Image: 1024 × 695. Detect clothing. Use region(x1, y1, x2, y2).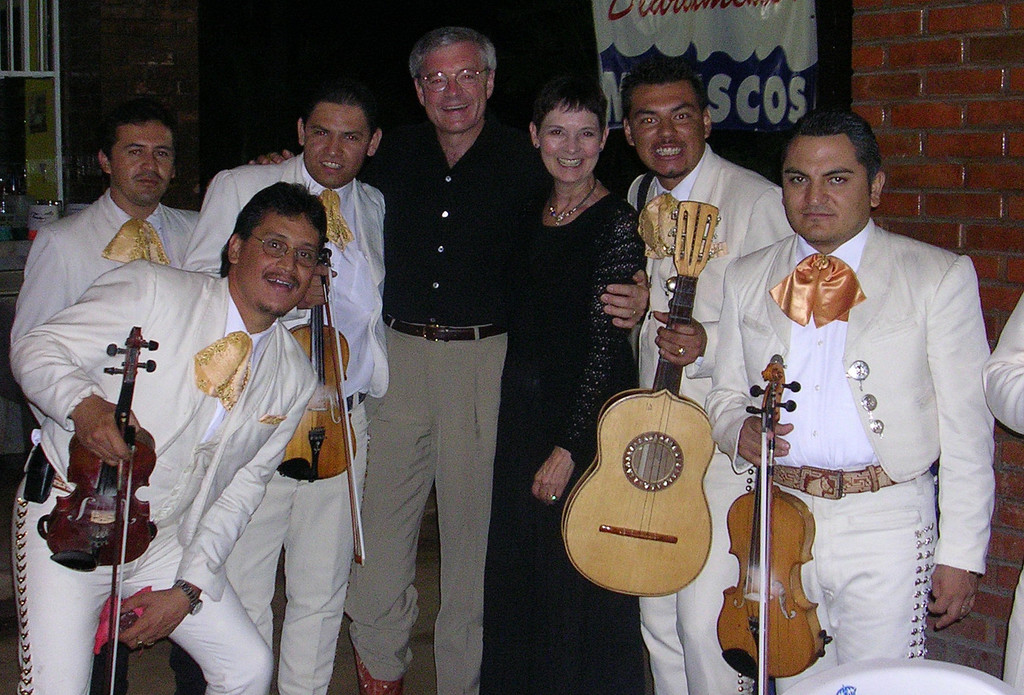
region(182, 152, 391, 694).
